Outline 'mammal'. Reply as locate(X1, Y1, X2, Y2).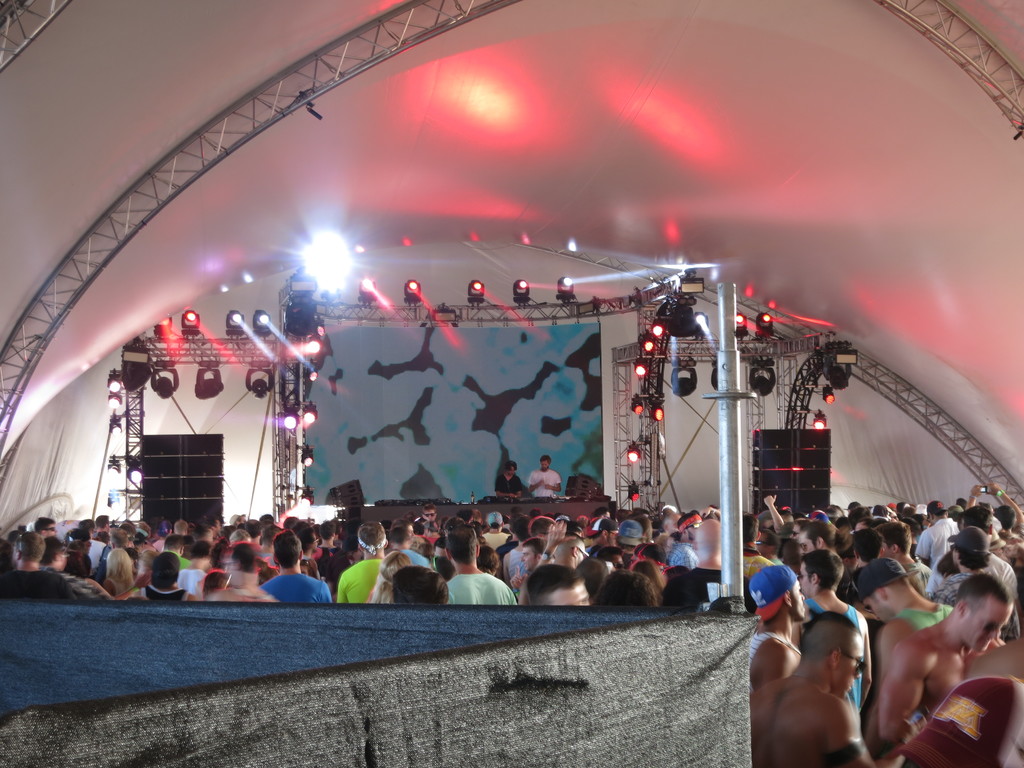
locate(744, 595, 900, 767).
